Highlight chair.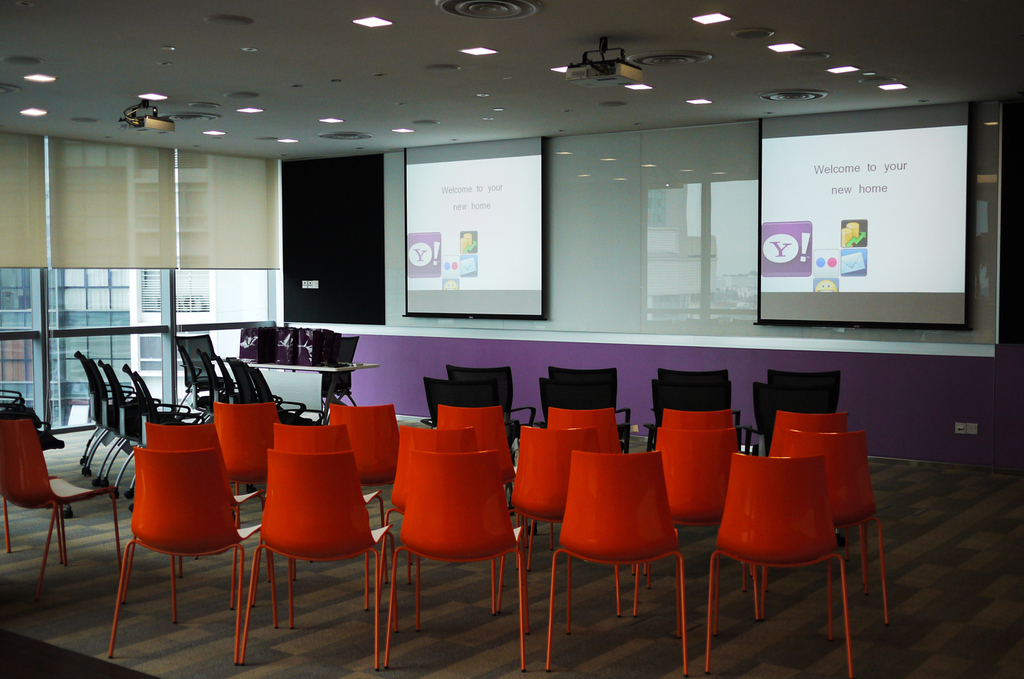
Highlighted region: crop(82, 355, 124, 477).
